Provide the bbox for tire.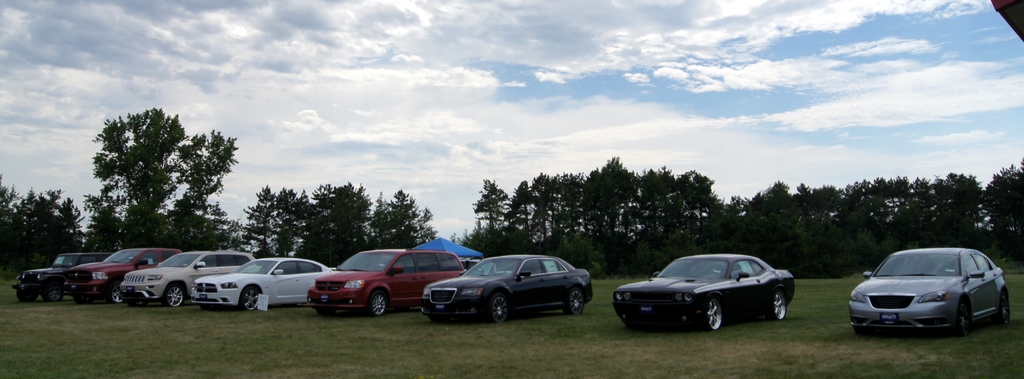
{"x1": 1002, "y1": 294, "x2": 1007, "y2": 321}.
